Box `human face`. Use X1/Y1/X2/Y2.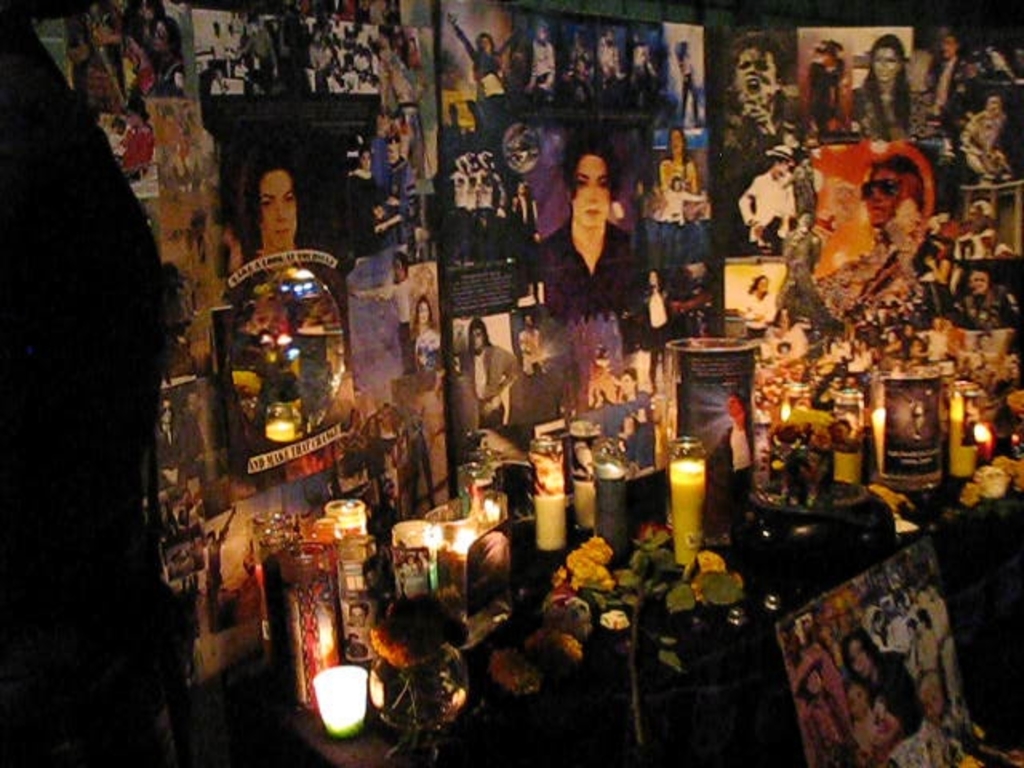
942/34/957/58.
